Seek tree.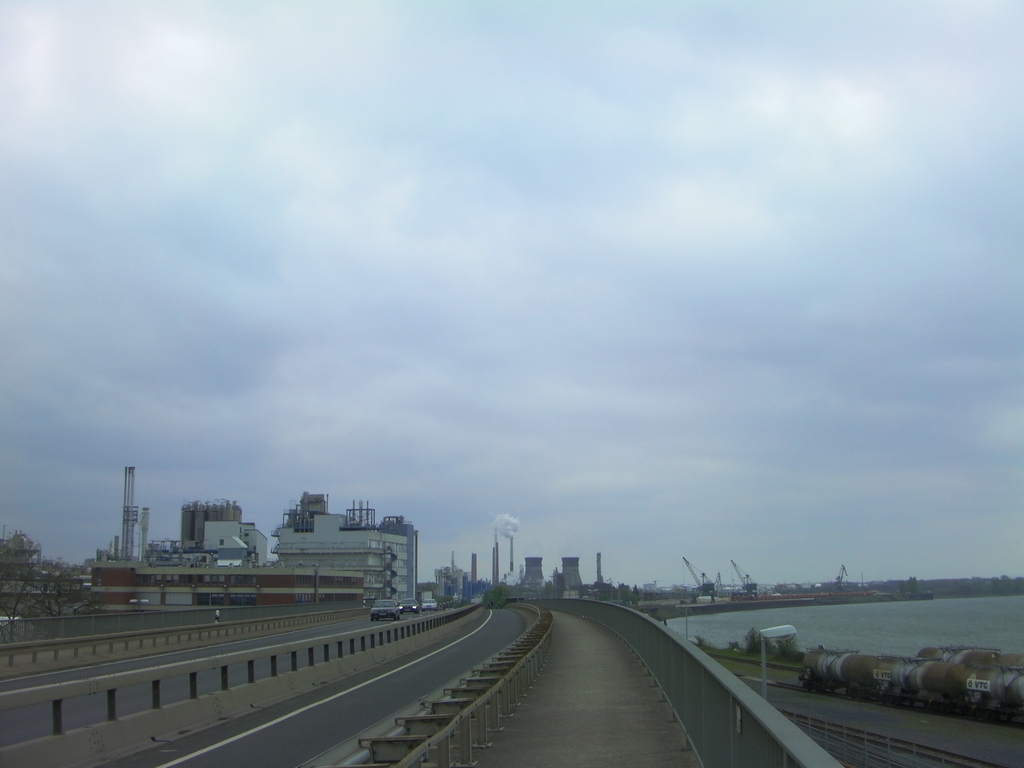
detection(0, 523, 97, 636).
